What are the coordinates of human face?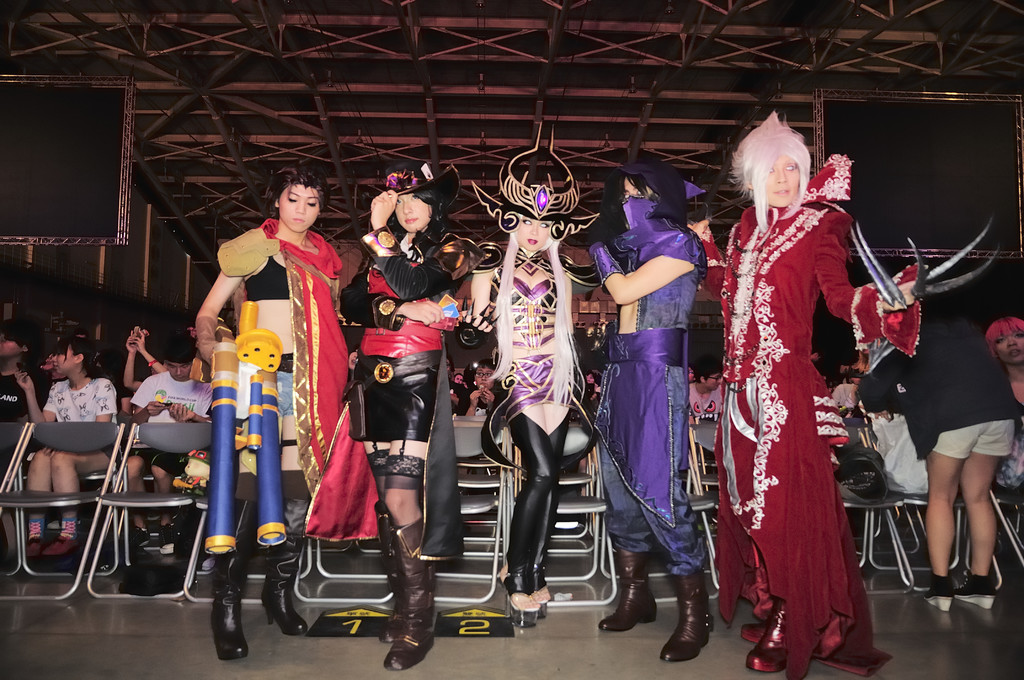
rect(512, 218, 554, 254).
